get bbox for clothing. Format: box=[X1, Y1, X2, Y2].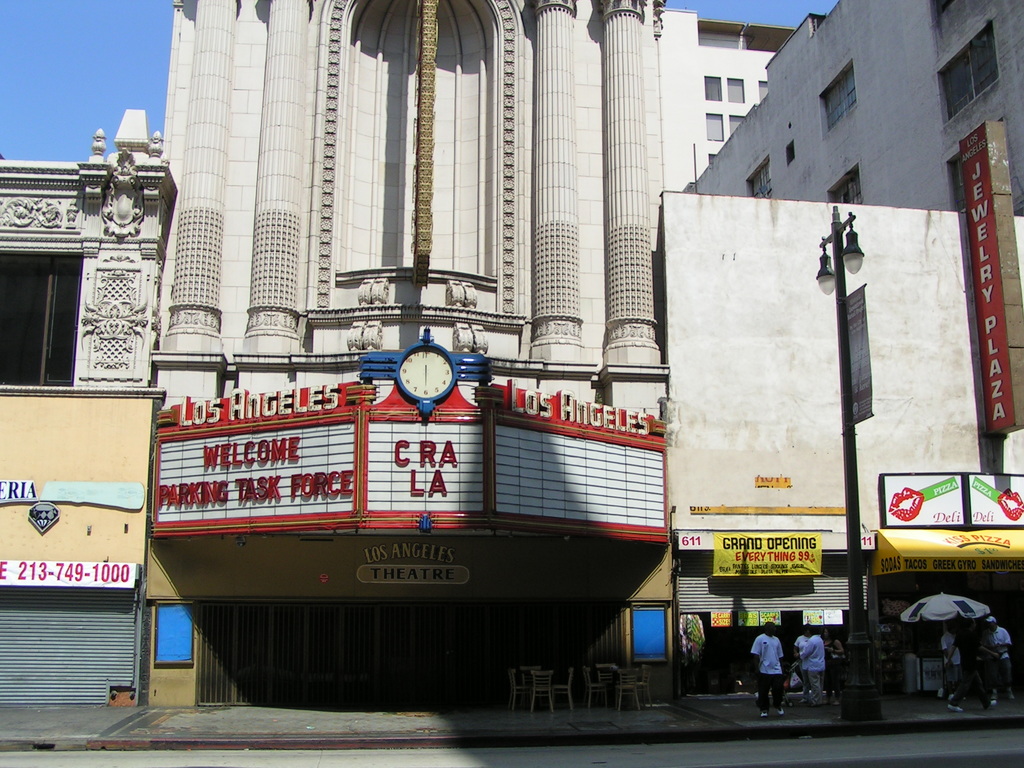
box=[748, 630, 784, 710].
